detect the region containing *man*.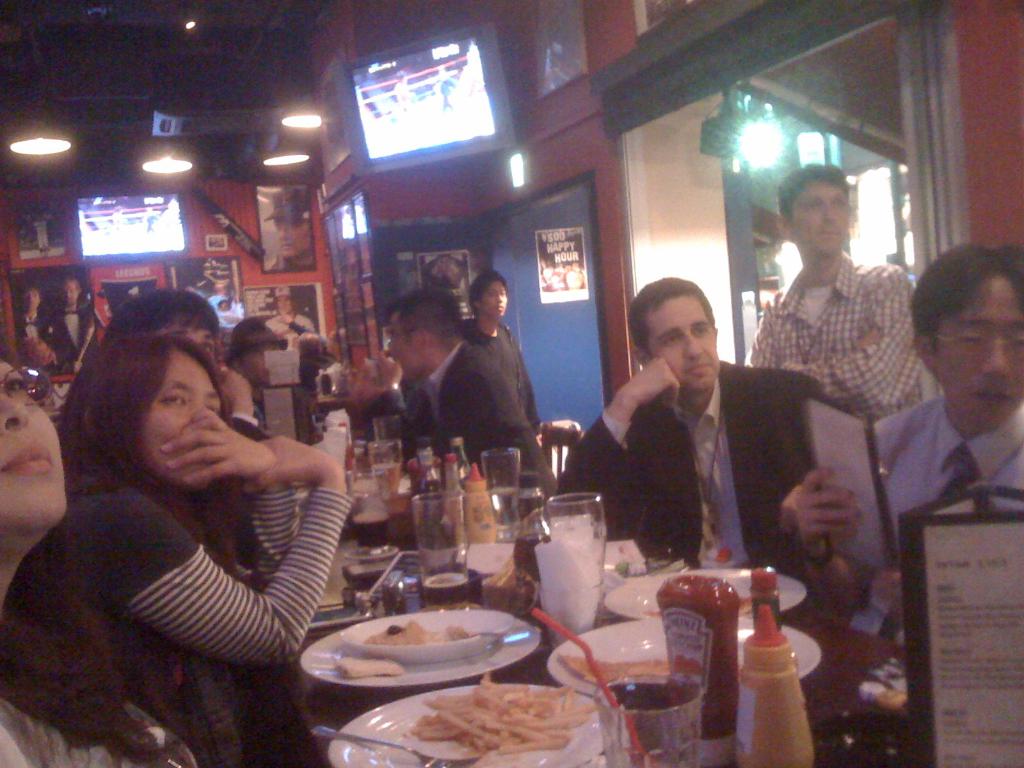
locate(13, 281, 51, 340).
